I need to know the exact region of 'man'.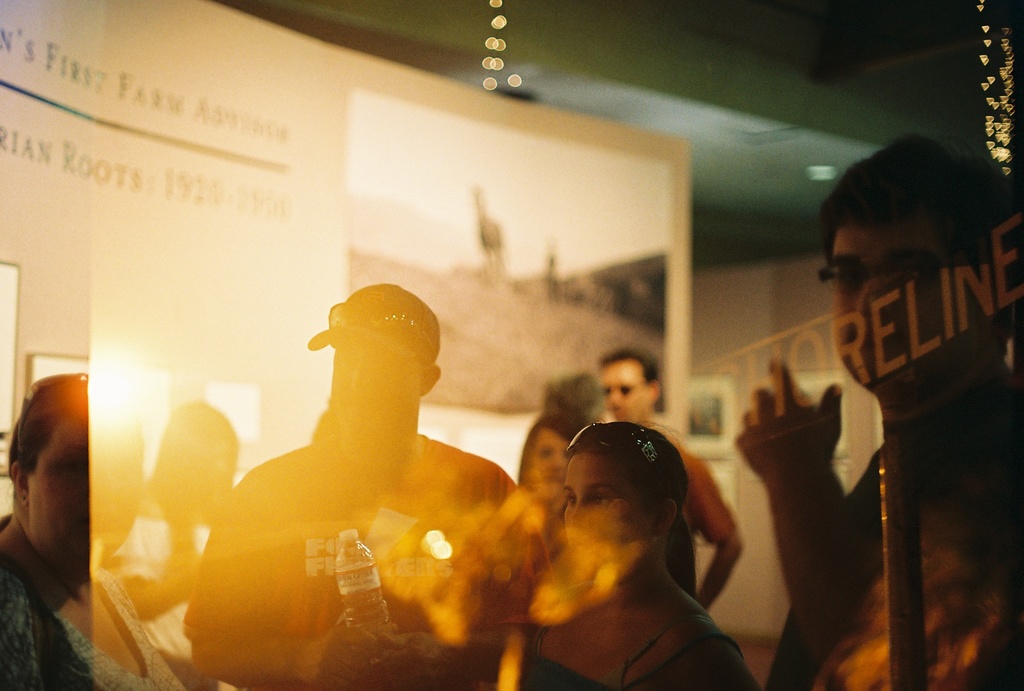
Region: bbox=(735, 130, 1023, 690).
